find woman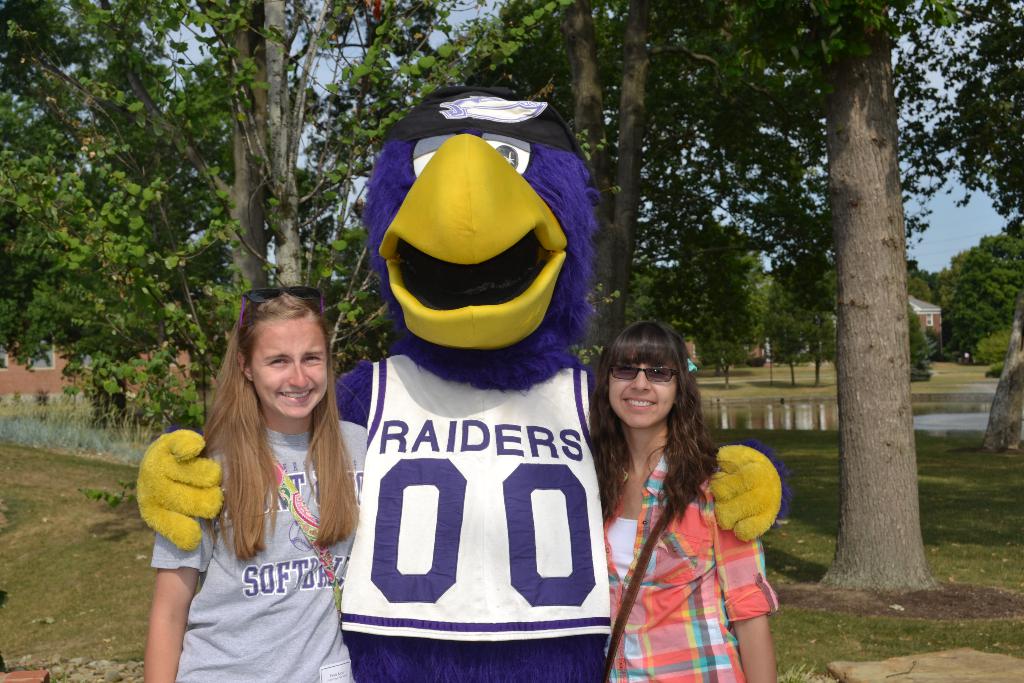
141/293/367/682
